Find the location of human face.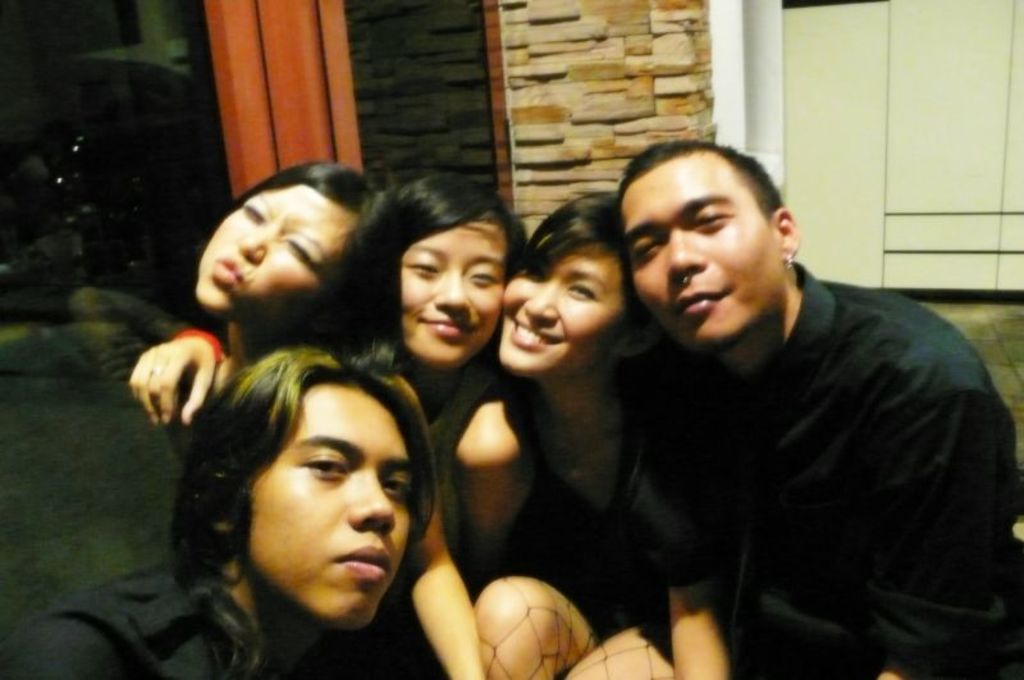
Location: bbox=(243, 387, 413, 622).
